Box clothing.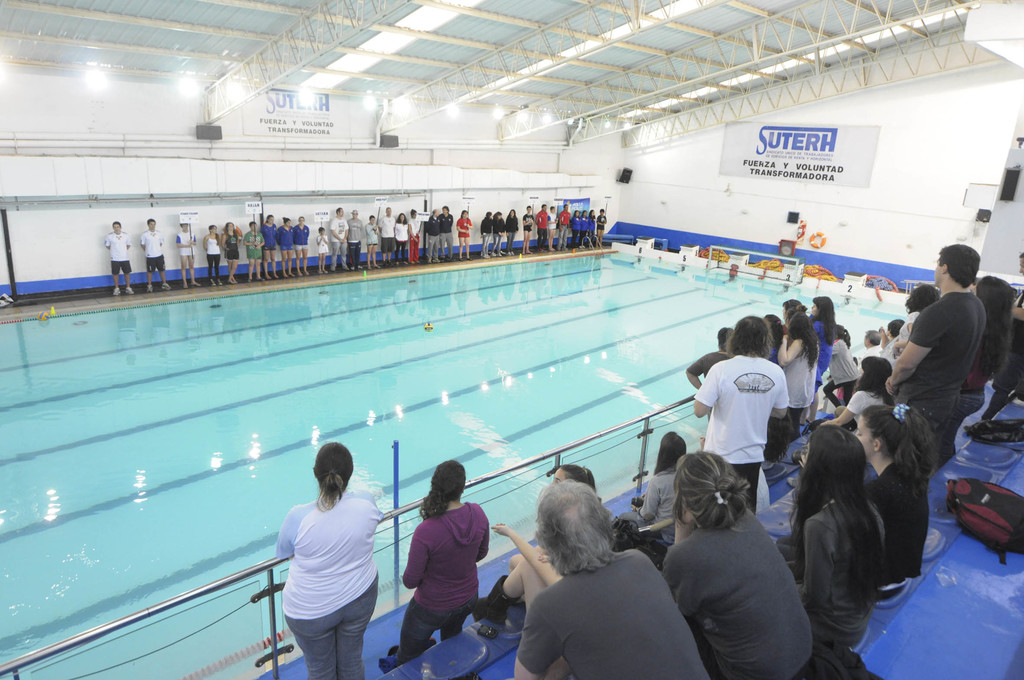
bbox(400, 499, 490, 659).
